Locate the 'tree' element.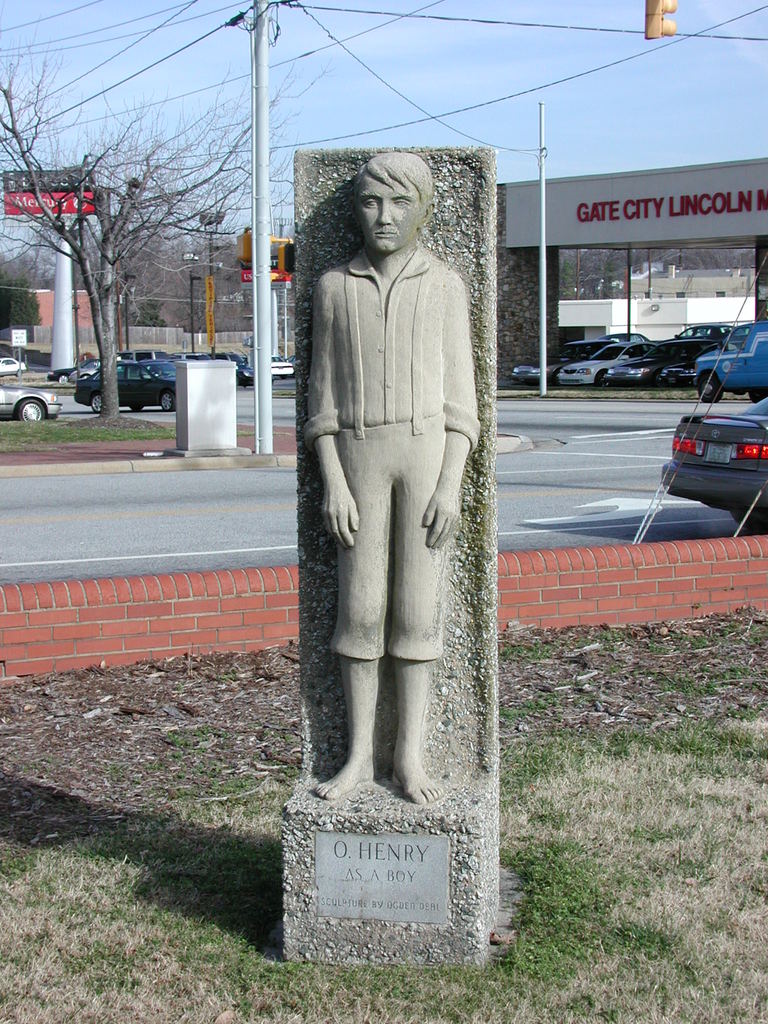
Element bbox: l=0, t=188, r=303, b=390.
